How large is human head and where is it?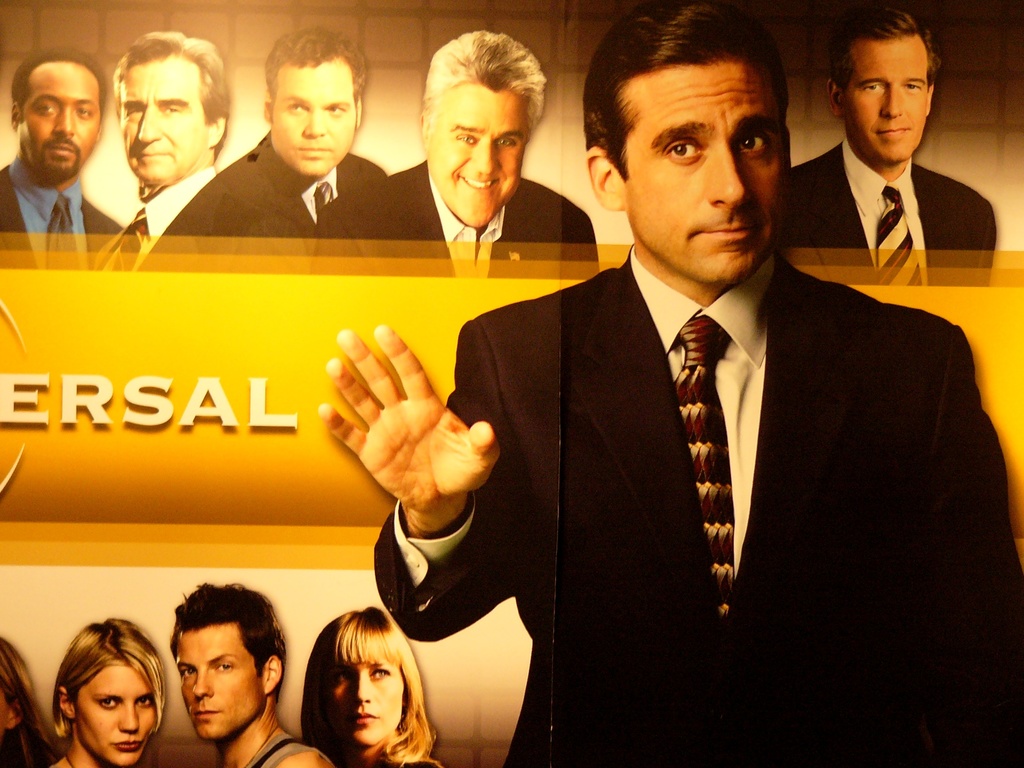
Bounding box: <region>0, 636, 23, 744</region>.
